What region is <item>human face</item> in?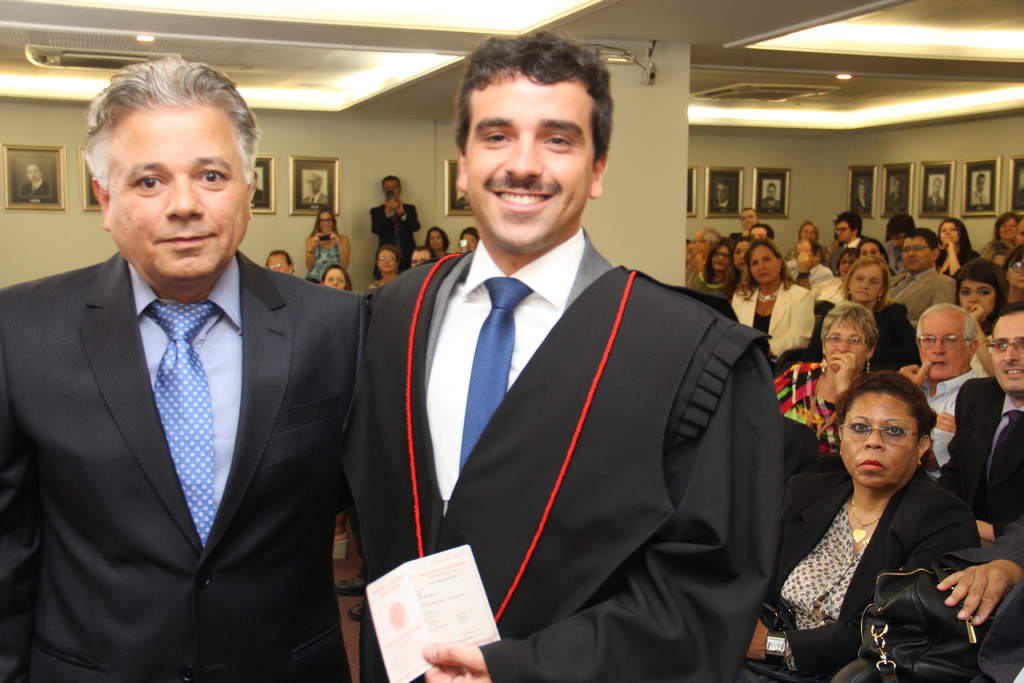
pyautogui.locateOnScreen(750, 237, 776, 277).
